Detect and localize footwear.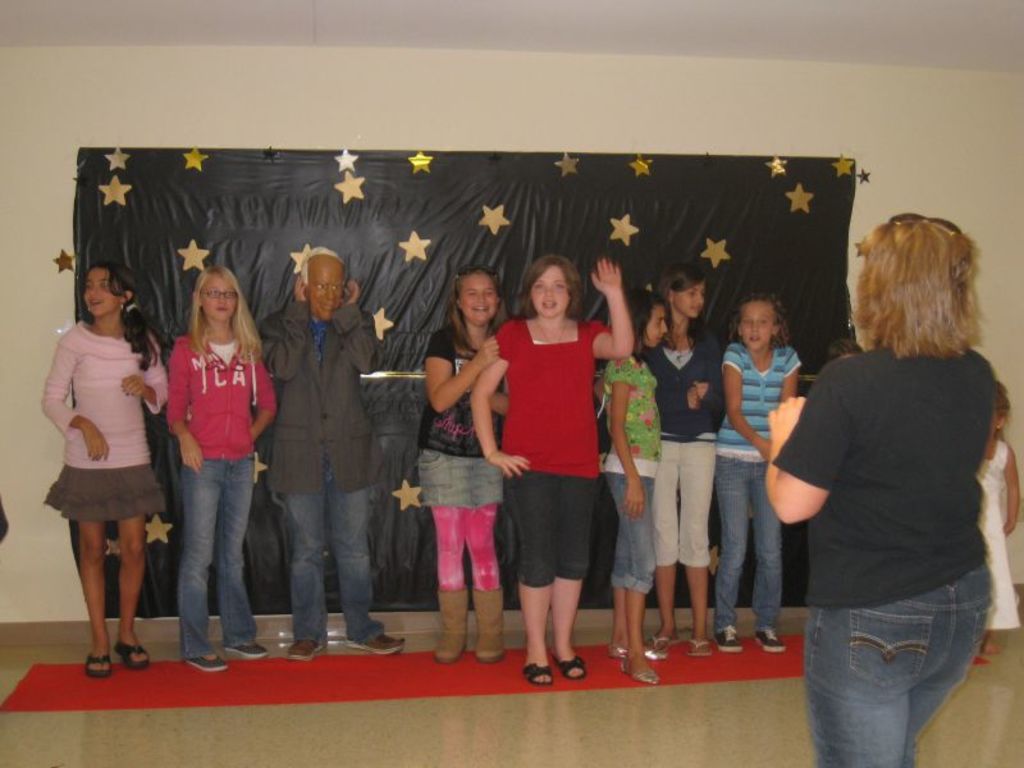
Localized at bbox(436, 584, 470, 660).
